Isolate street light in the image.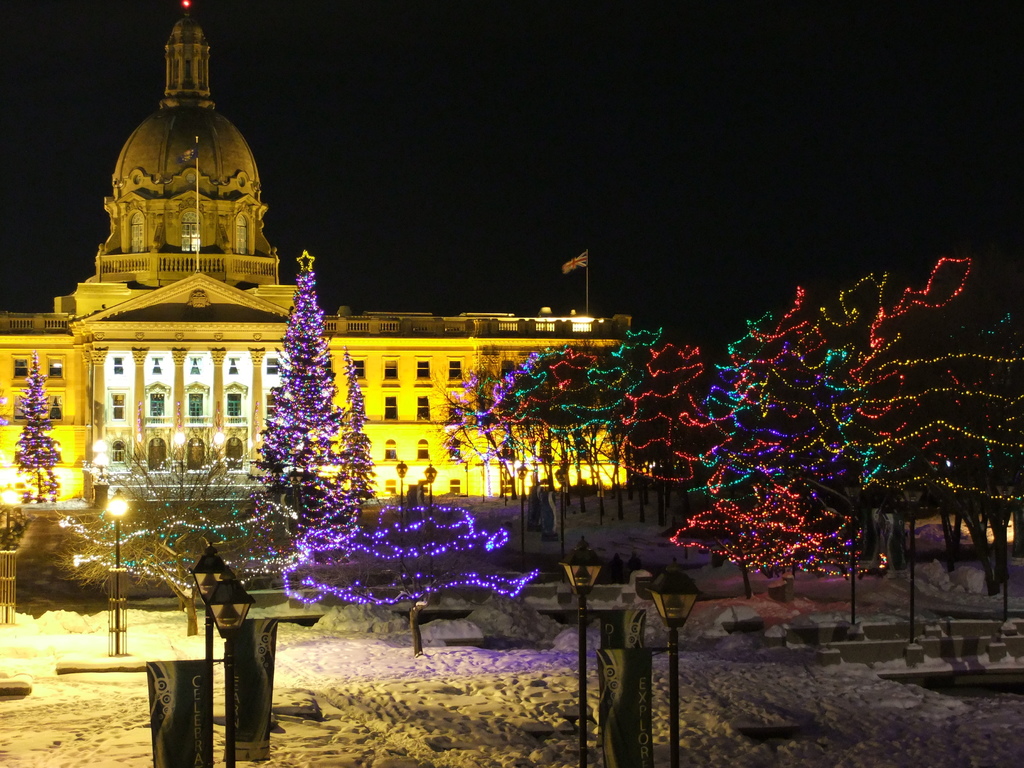
Isolated region: [395, 461, 404, 513].
